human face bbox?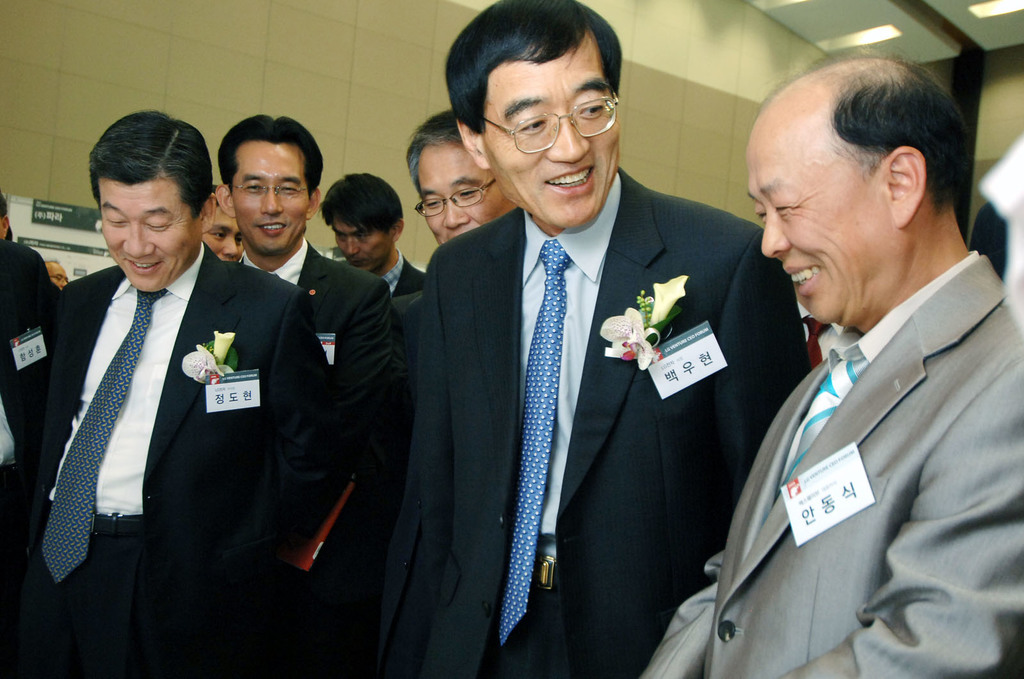
745,124,897,331
